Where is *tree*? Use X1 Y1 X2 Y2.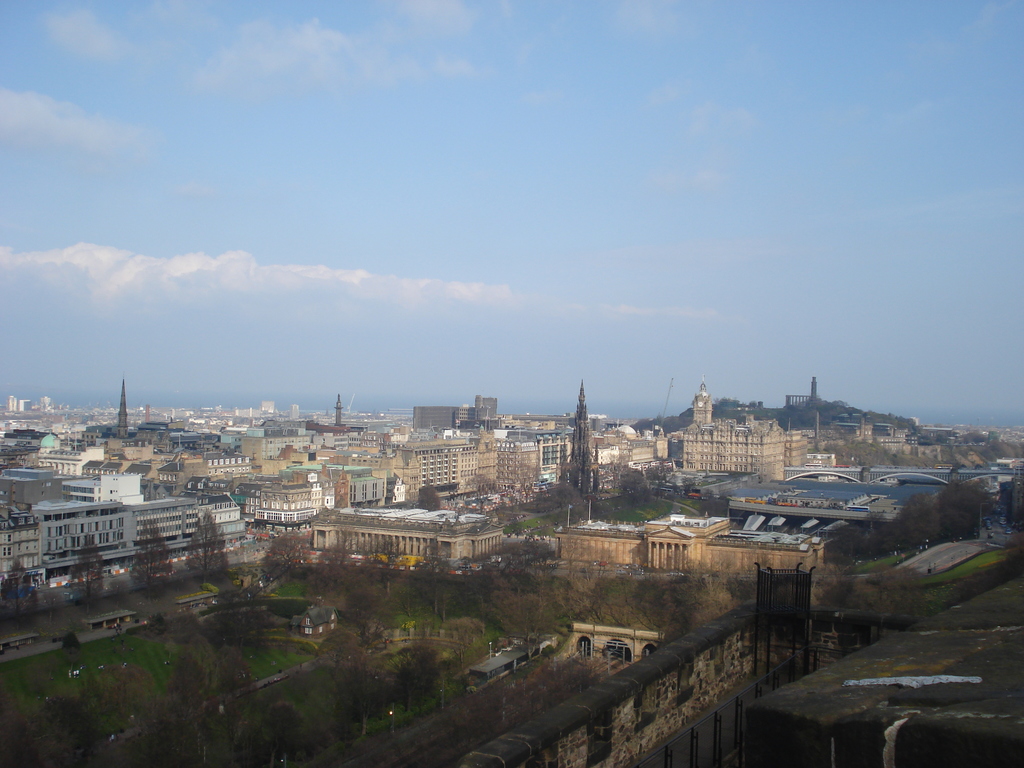
65 538 102 606.
